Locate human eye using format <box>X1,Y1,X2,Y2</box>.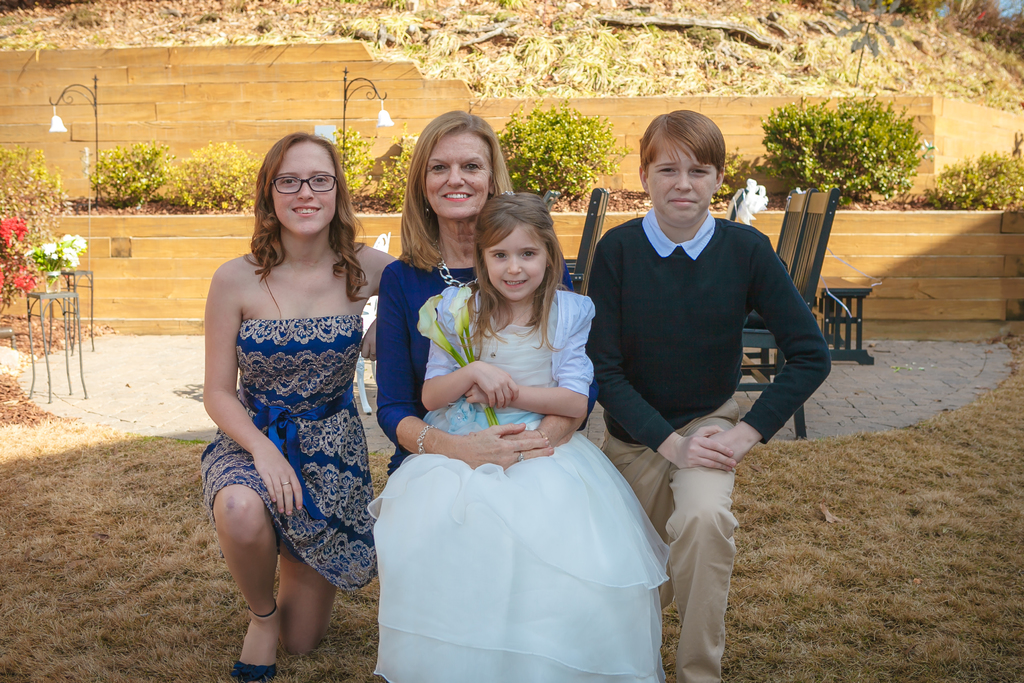
<box>458,158,481,173</box>.
